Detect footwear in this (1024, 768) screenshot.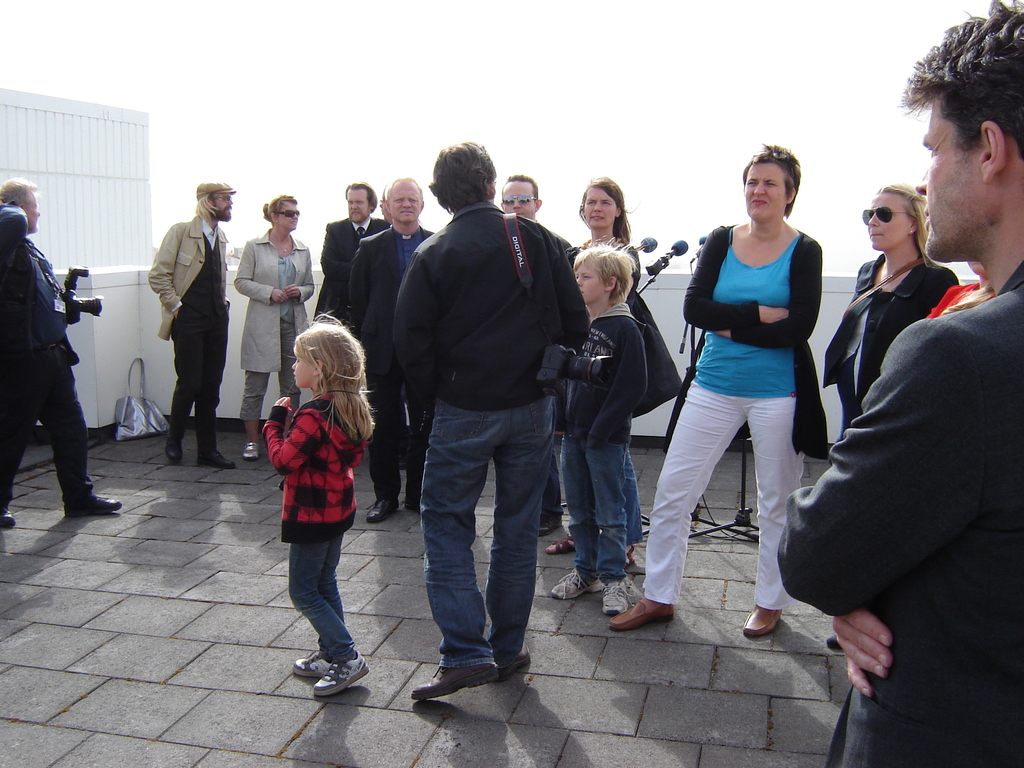
Detection: crop(546, 528, 568, 563).
